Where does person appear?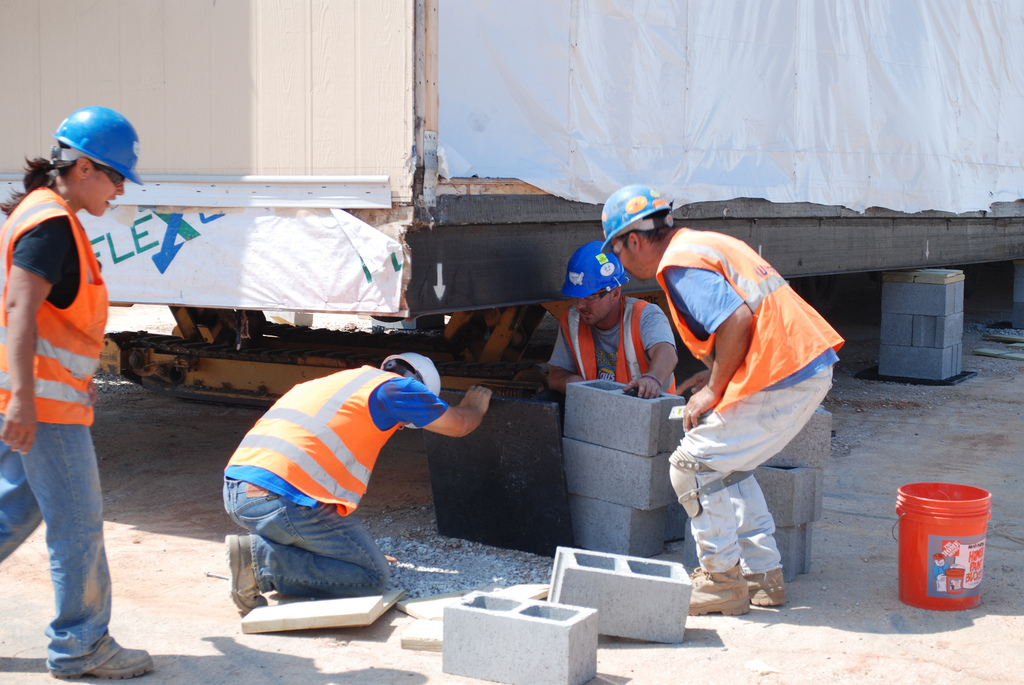
Appears at [222,350,492,612].
